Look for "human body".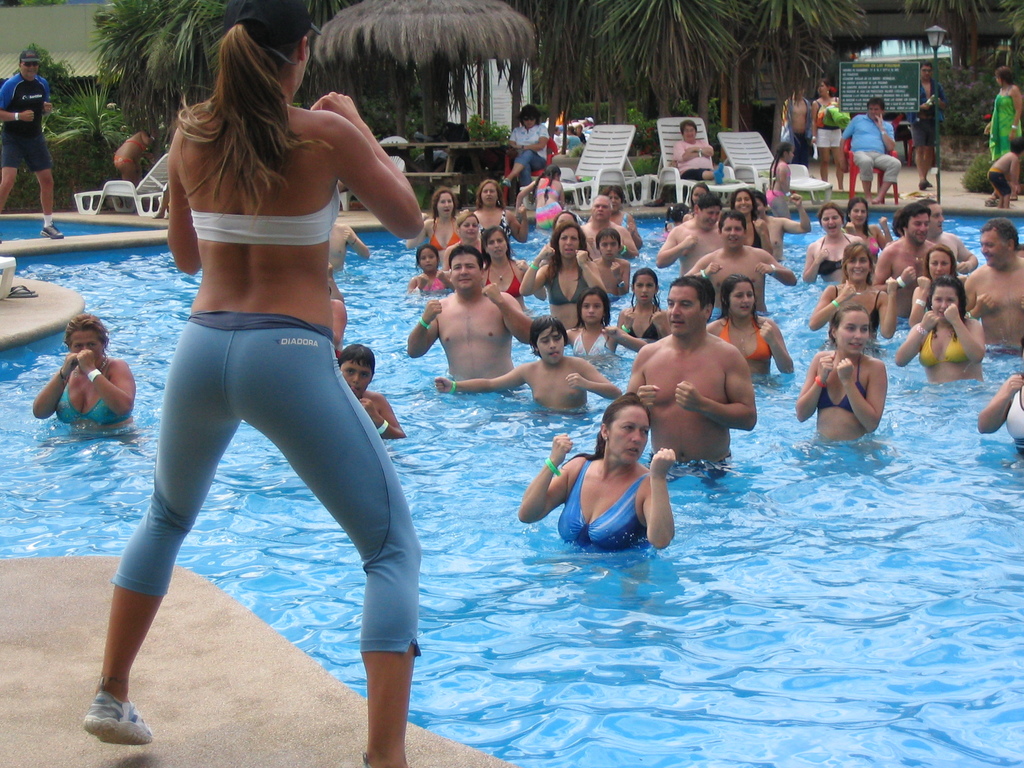
Found: [654, 213, 731, 284].
